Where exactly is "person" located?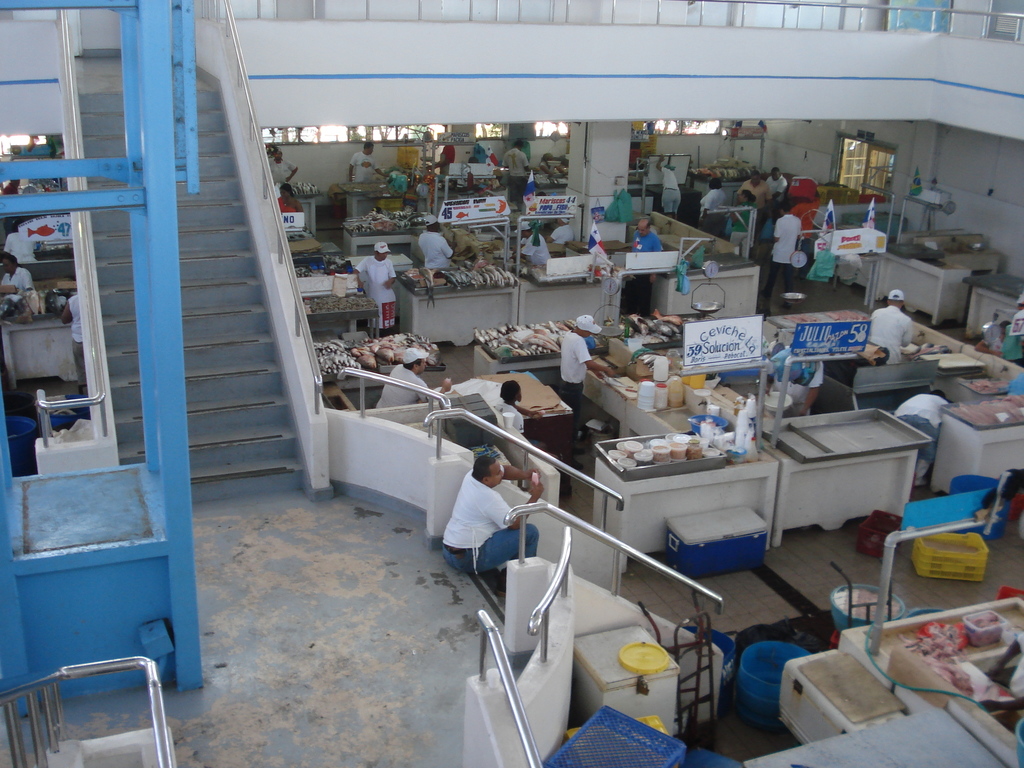
Its bounding box is [415,216,474,273].
